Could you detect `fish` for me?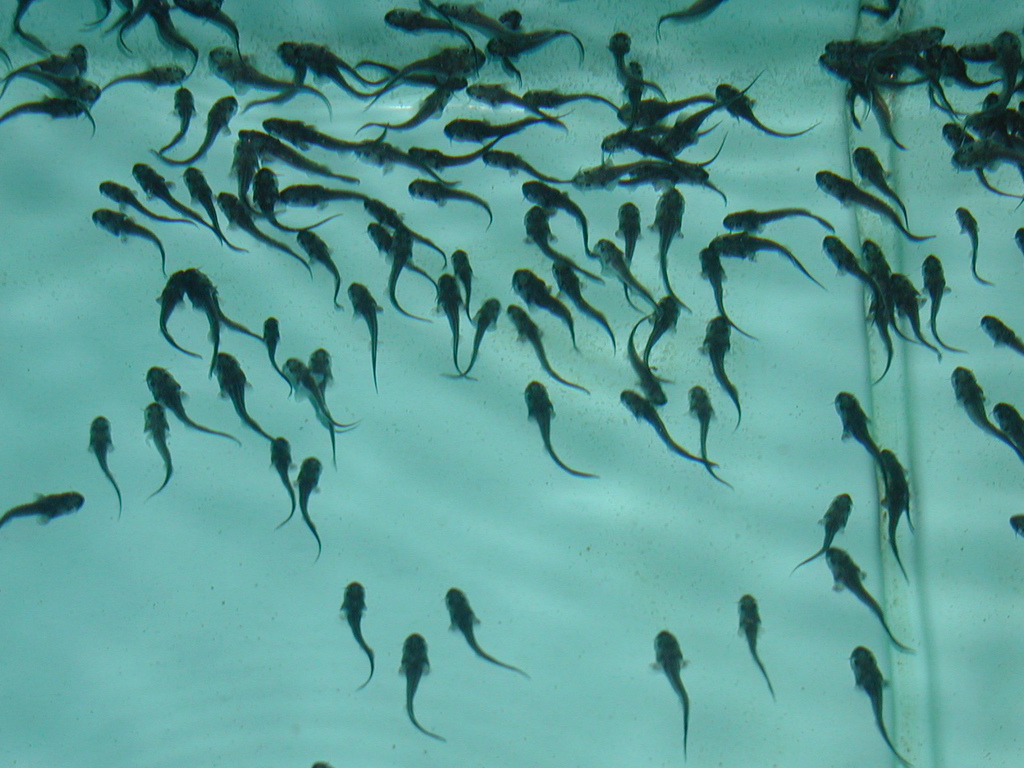
Detection result: crop(652, 292, 685, 377).
